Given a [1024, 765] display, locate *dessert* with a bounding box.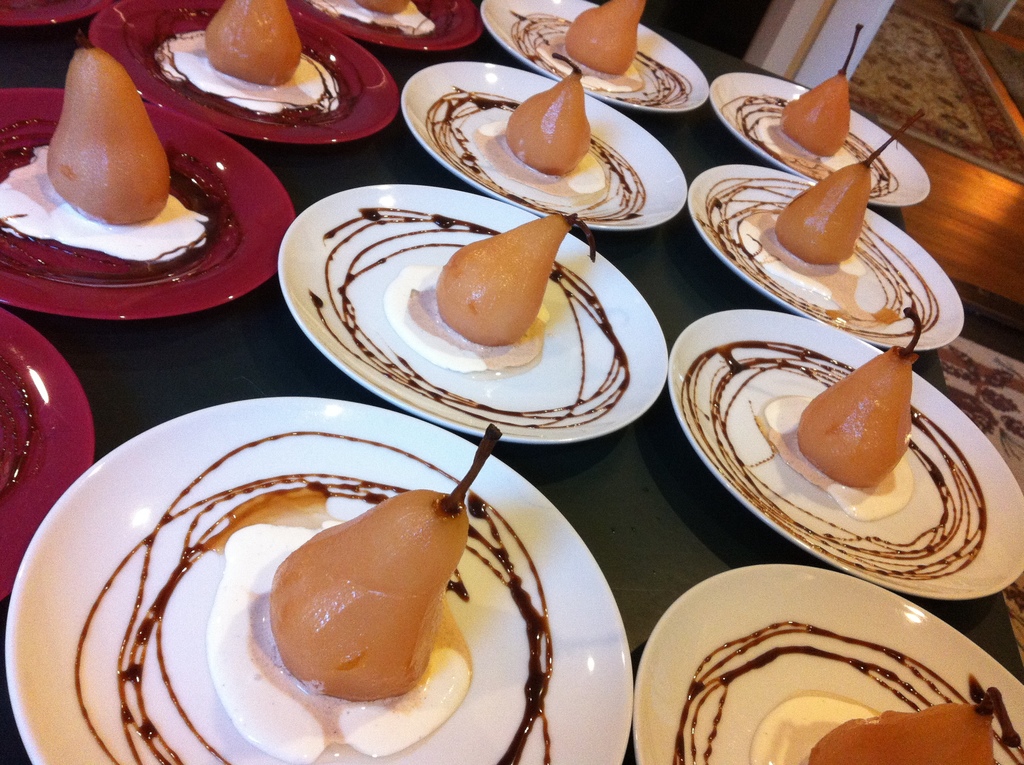
Located: Rect(0, 40, 208, 264).
